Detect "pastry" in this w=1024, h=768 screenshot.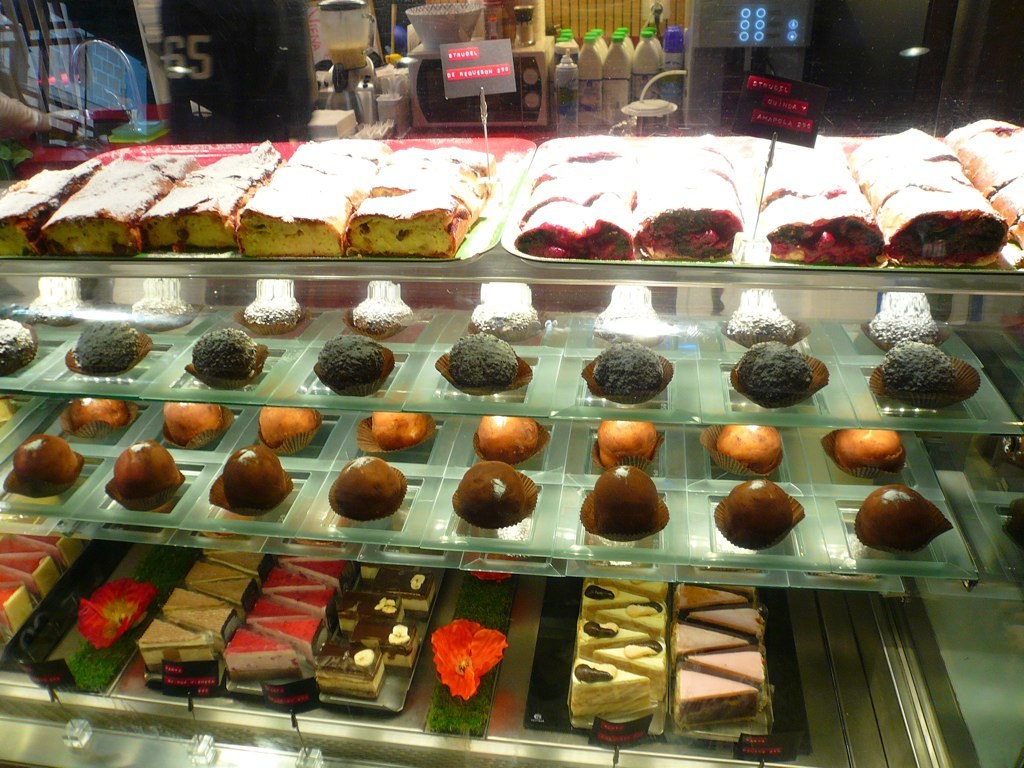
Detection: (79, 324, 143, 370).
